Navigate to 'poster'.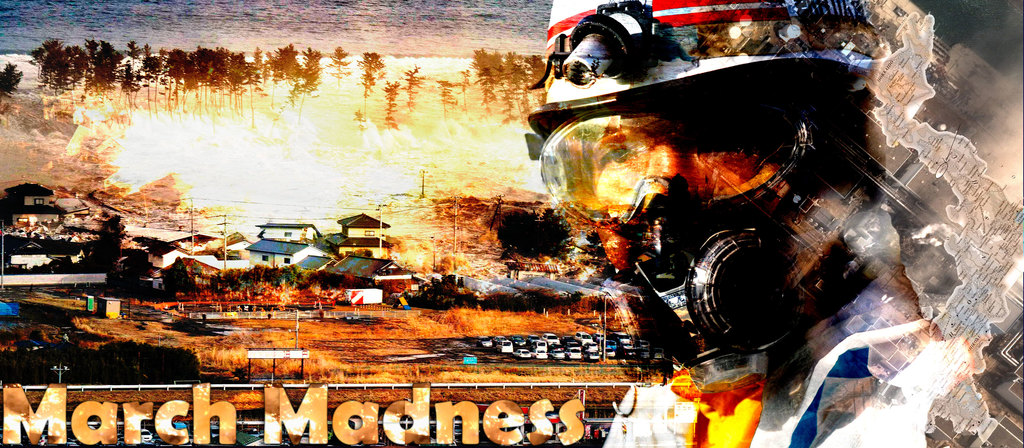
Navigation target: rect(5, 0, 1021, 447).
